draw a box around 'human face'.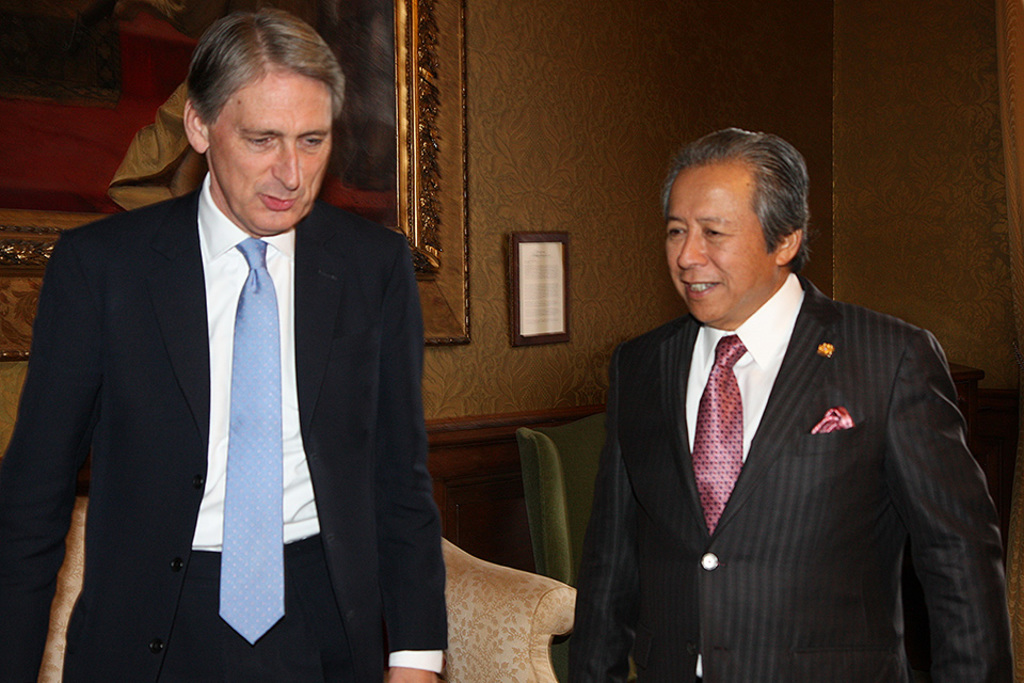
<region>666, 164, 772, 321</region>.
